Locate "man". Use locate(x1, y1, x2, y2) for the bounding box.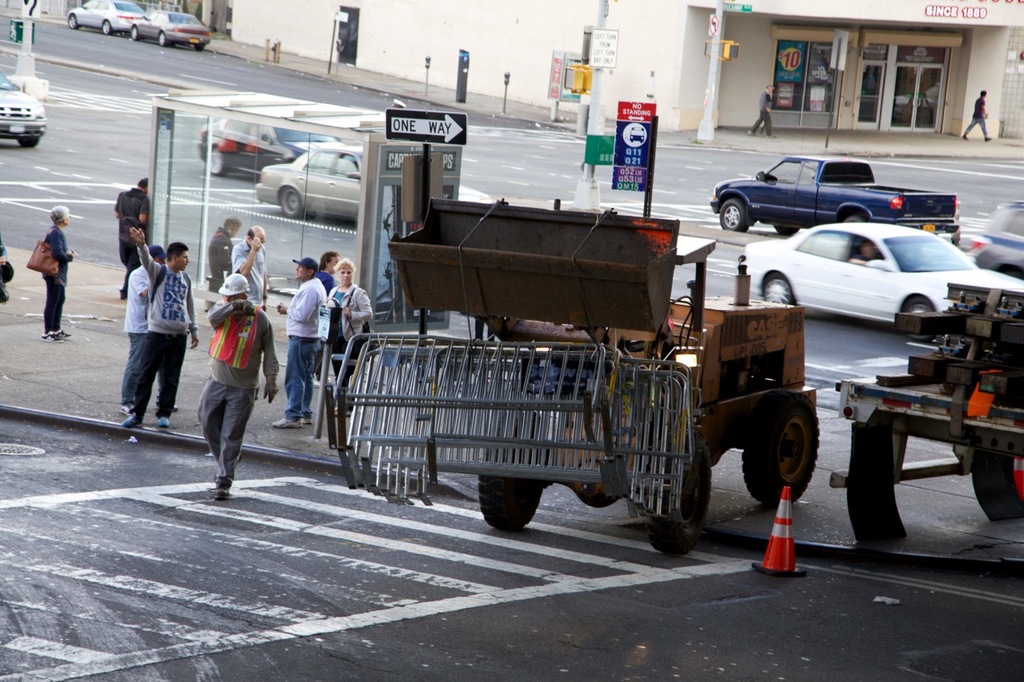
locate(122, 231, 203, 425).
